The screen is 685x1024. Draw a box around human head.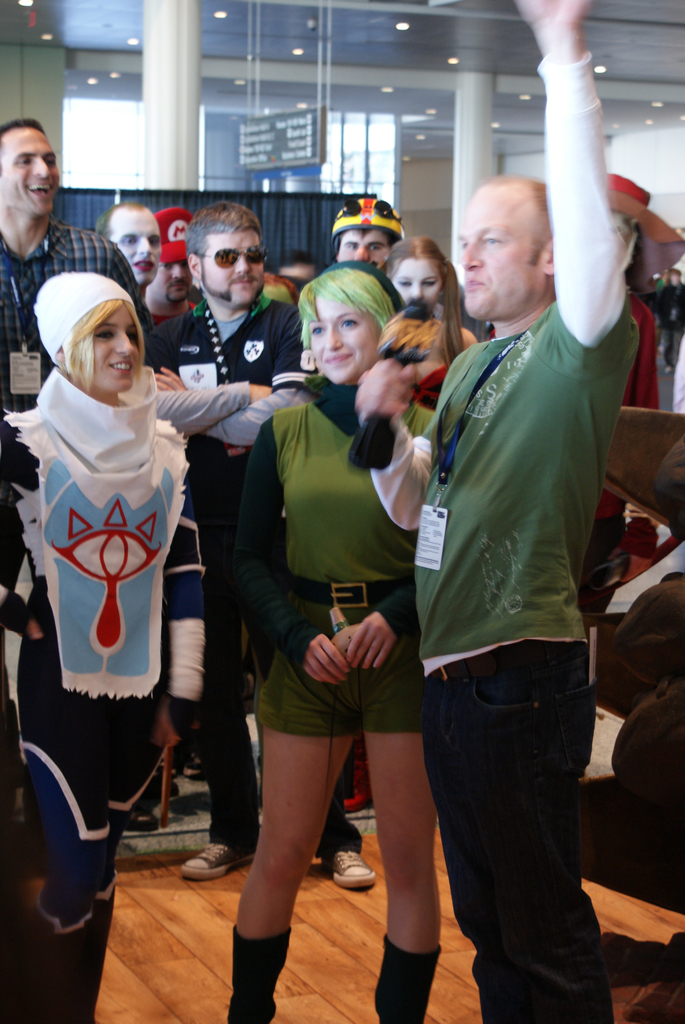
[331,189,406,273].
